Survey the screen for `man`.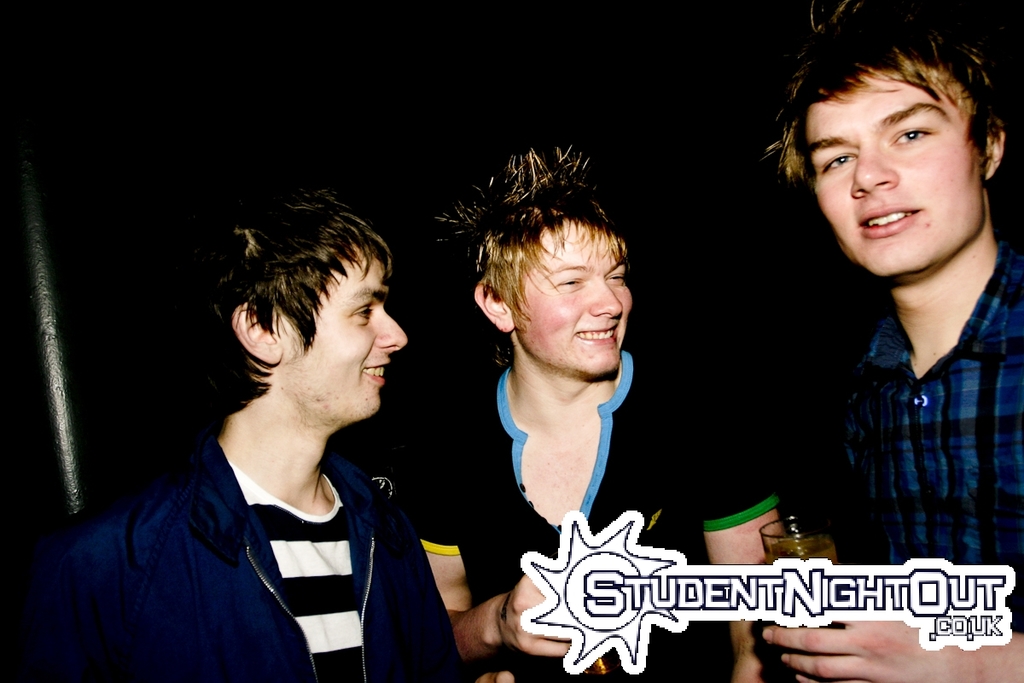
Survey found: {"left": 62, "top": 199, "right": 494, "bottom": 676}.
